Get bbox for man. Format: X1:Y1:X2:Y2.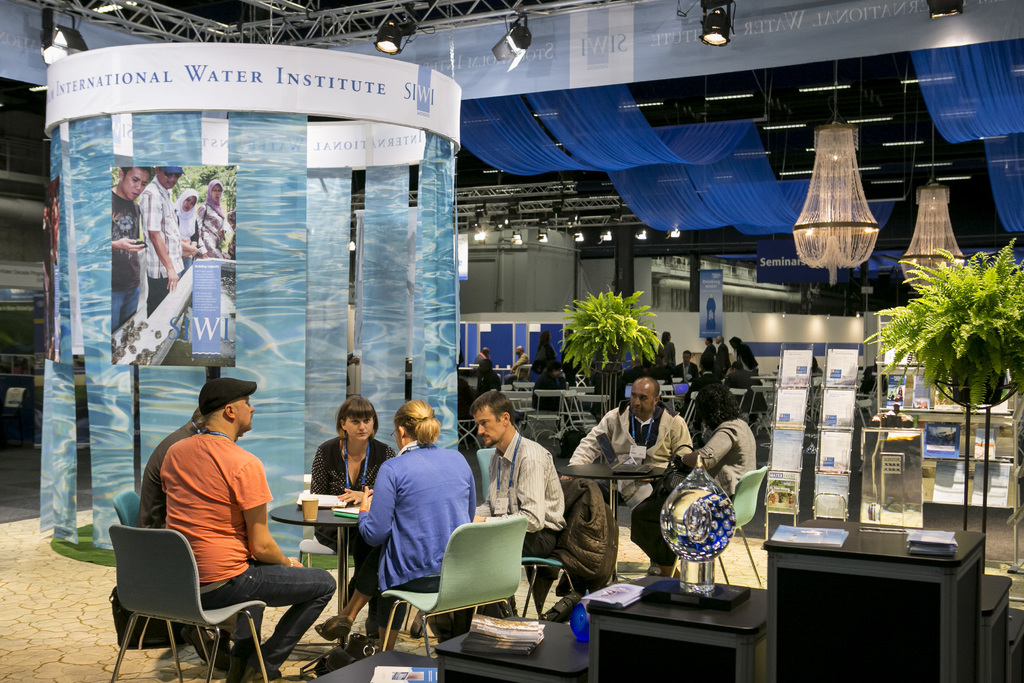
111:168:155:336.
